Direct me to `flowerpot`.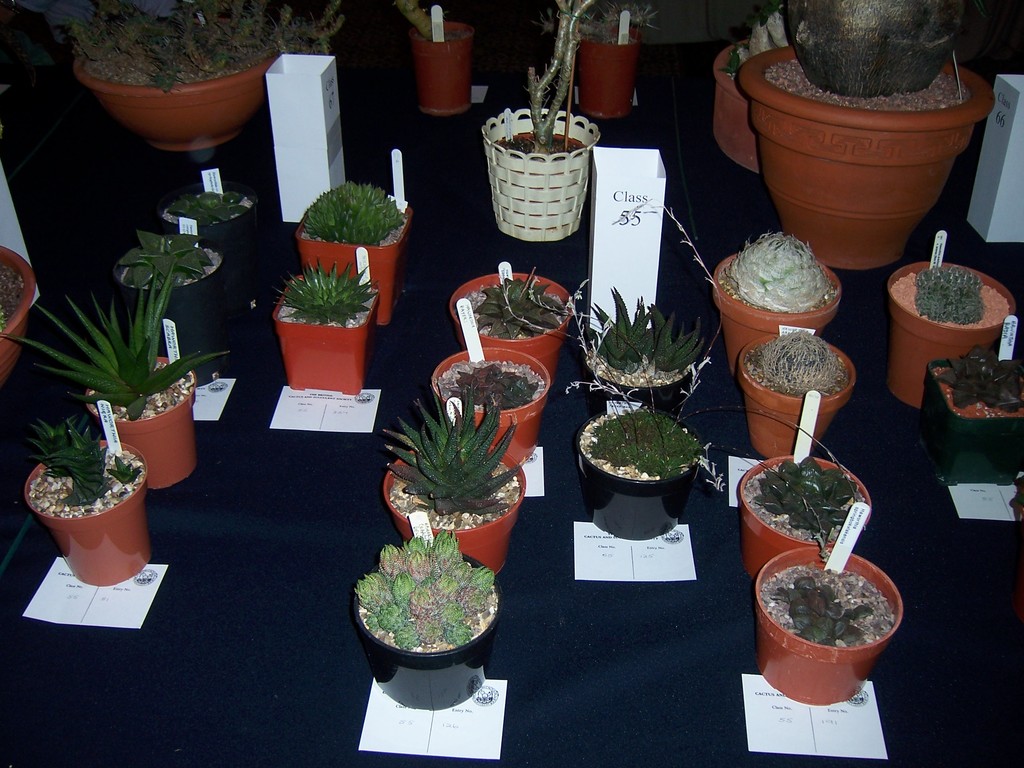
Direction: (left=159, top=188, right=256, bottom=278).
